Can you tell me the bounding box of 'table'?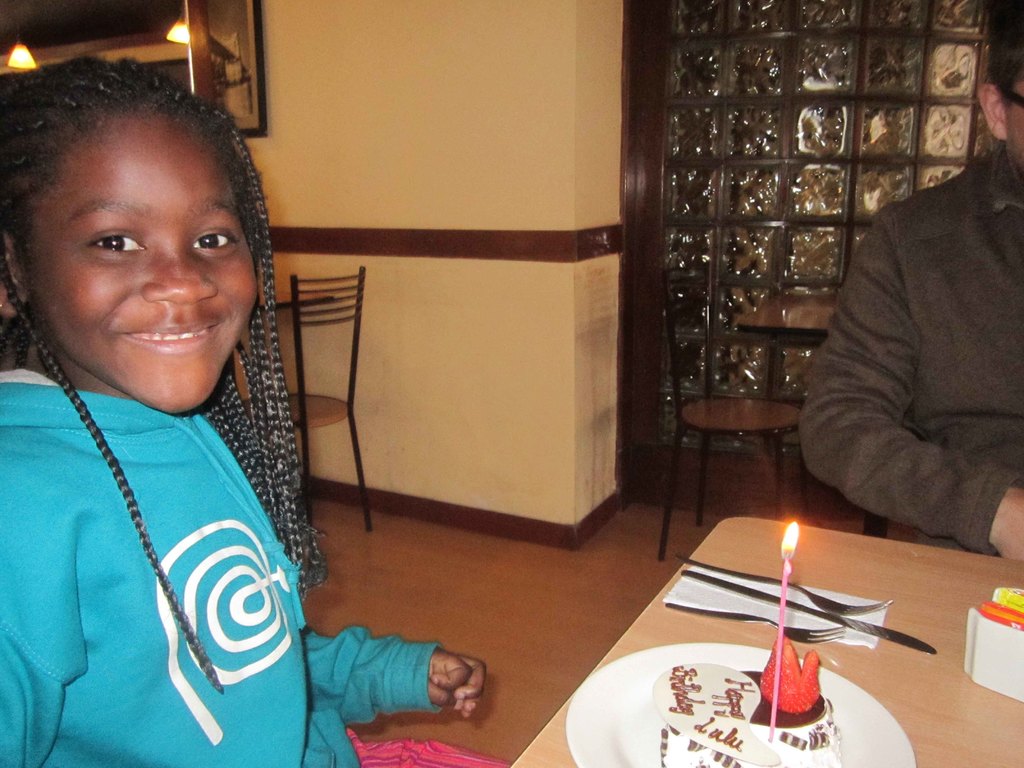
l=248, t=286, r=332, b=316.
